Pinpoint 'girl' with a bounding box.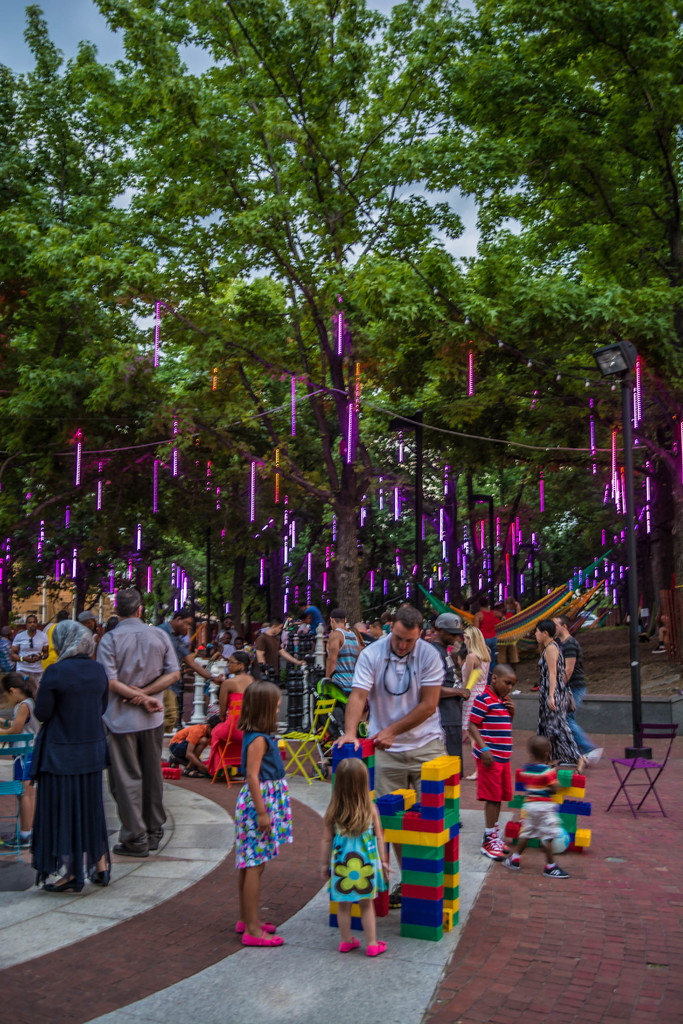
<bbox>242, 680, 292, 949</bbox>.
